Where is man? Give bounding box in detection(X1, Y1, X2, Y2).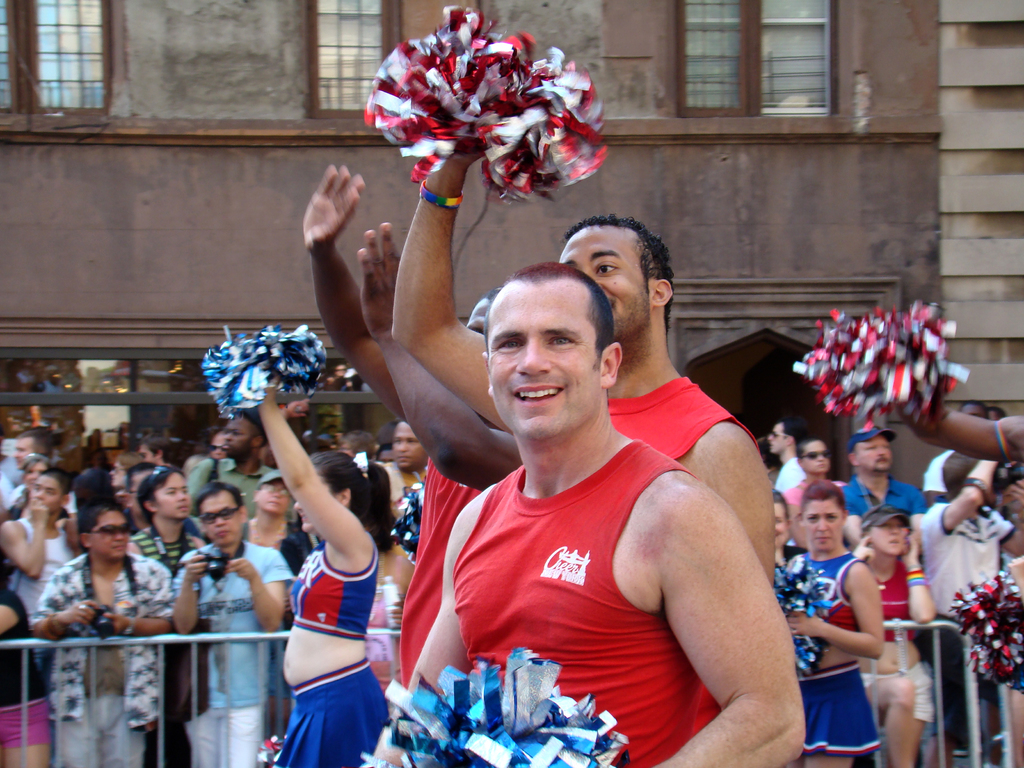
detection(373, 420, 430, 683).
